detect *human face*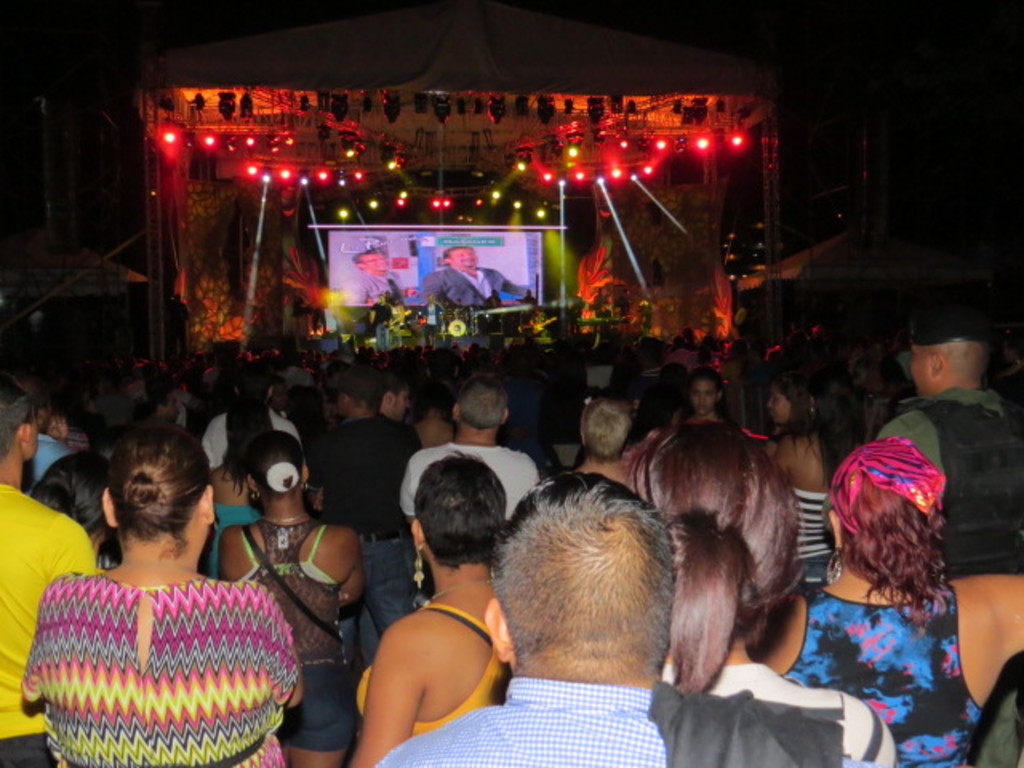
{"left": 768, "top": 392, "right": 789, "bottom": 422}
